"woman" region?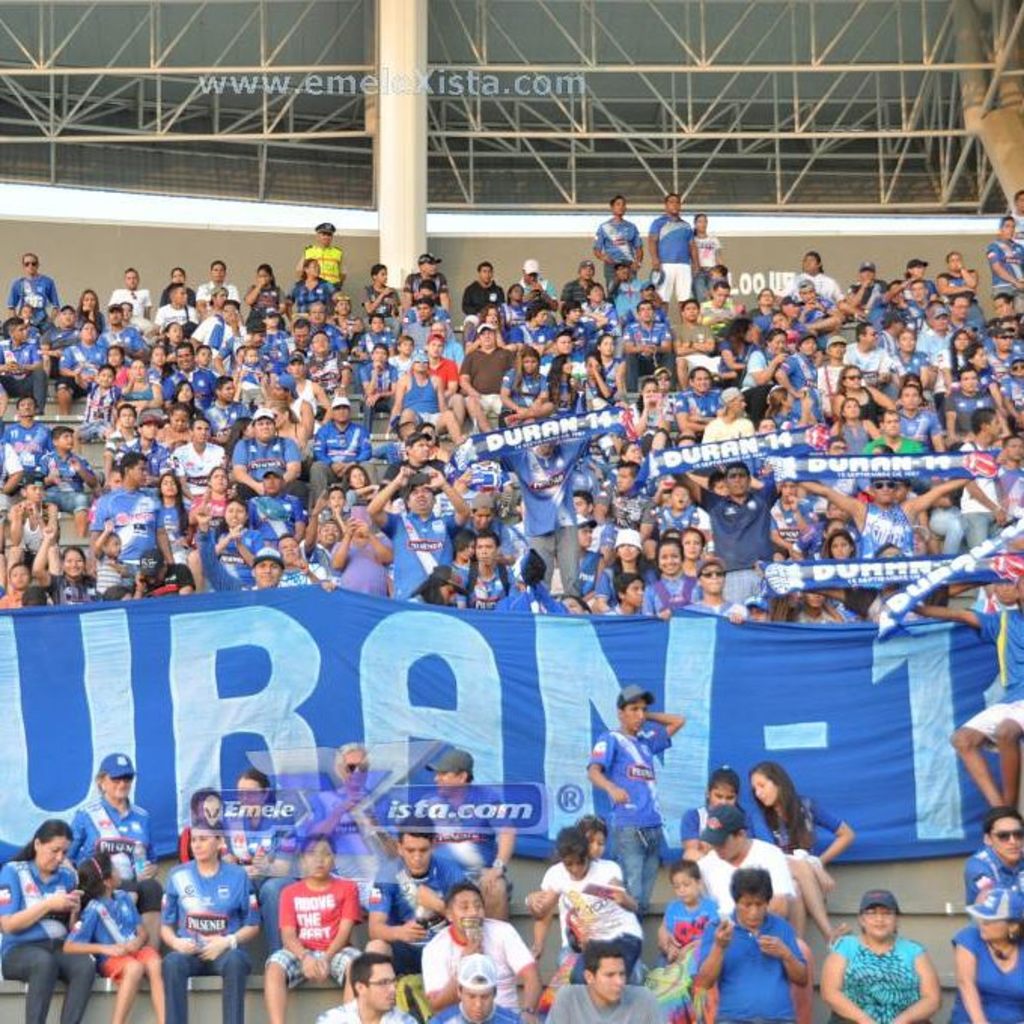
l=291, t=259, r=336, b=315
